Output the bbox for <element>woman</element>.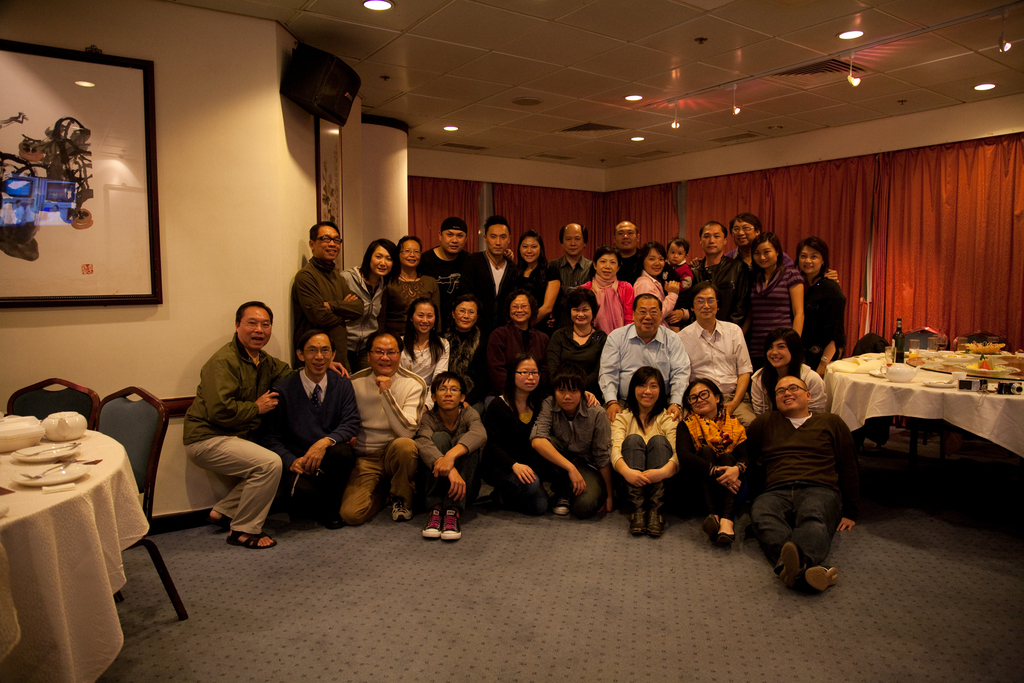
bbox=(483, 352, 602, 513).
